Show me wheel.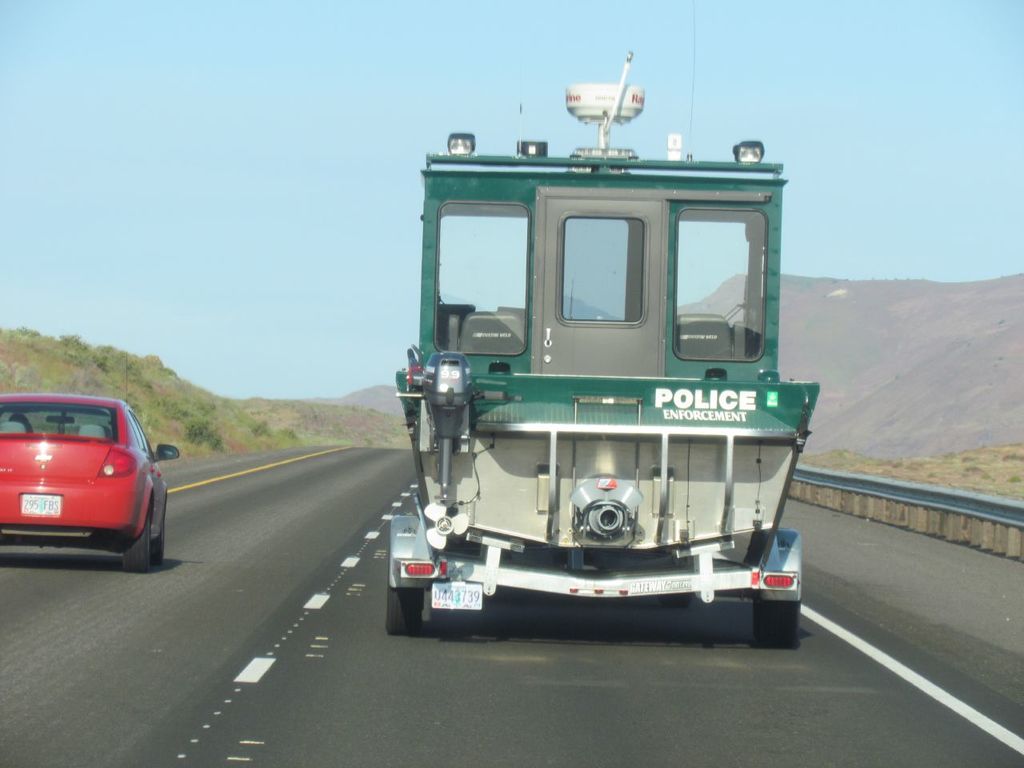
wheel is here: select_region(383, 587, 422, 634).
